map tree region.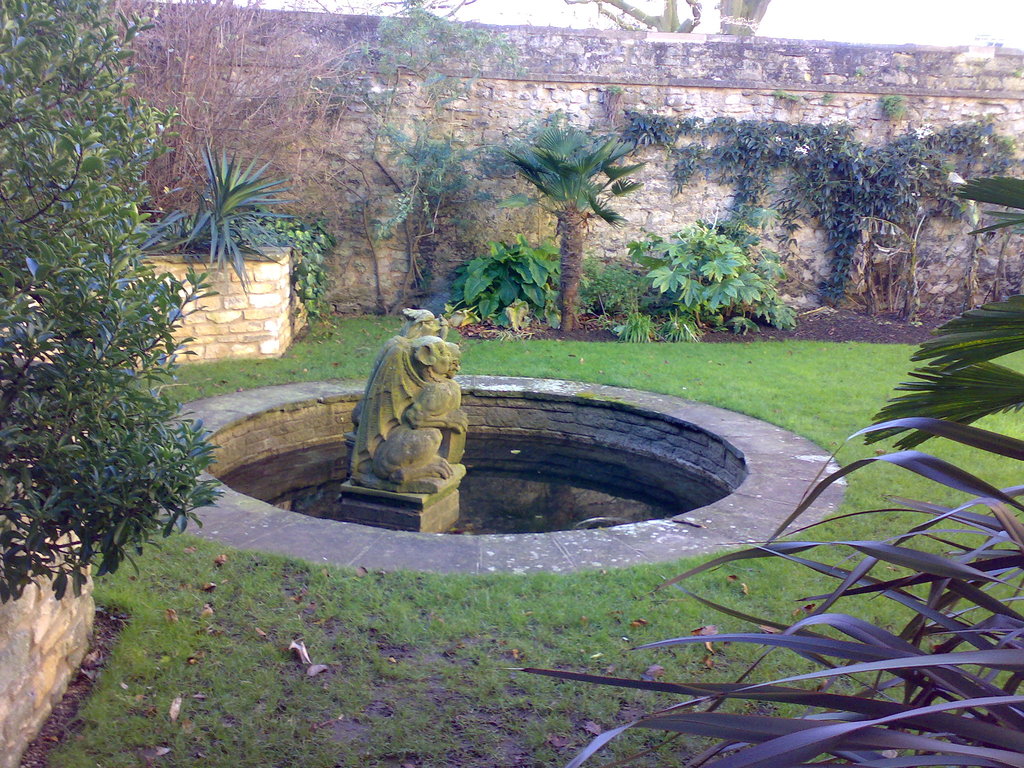
Mapped to pyautogui.locateOnScreen(0, 0, 216, 602).
